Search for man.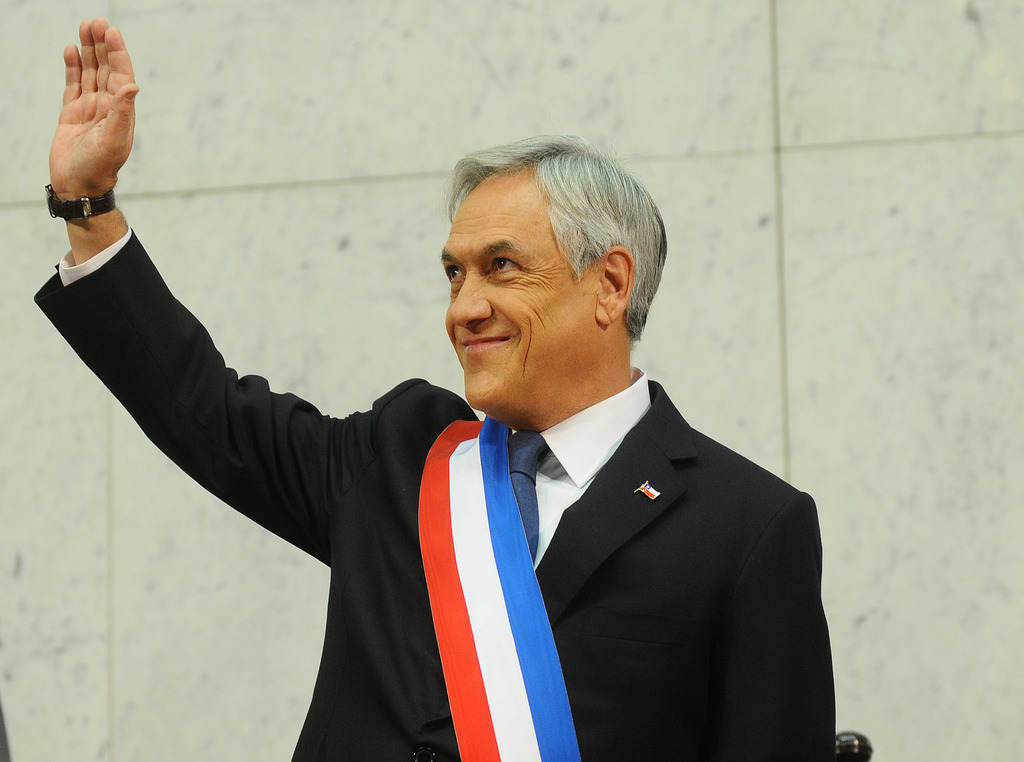
Found at {"x1": 86, "y1": 95, "x2": 826, "y2": 743}.
